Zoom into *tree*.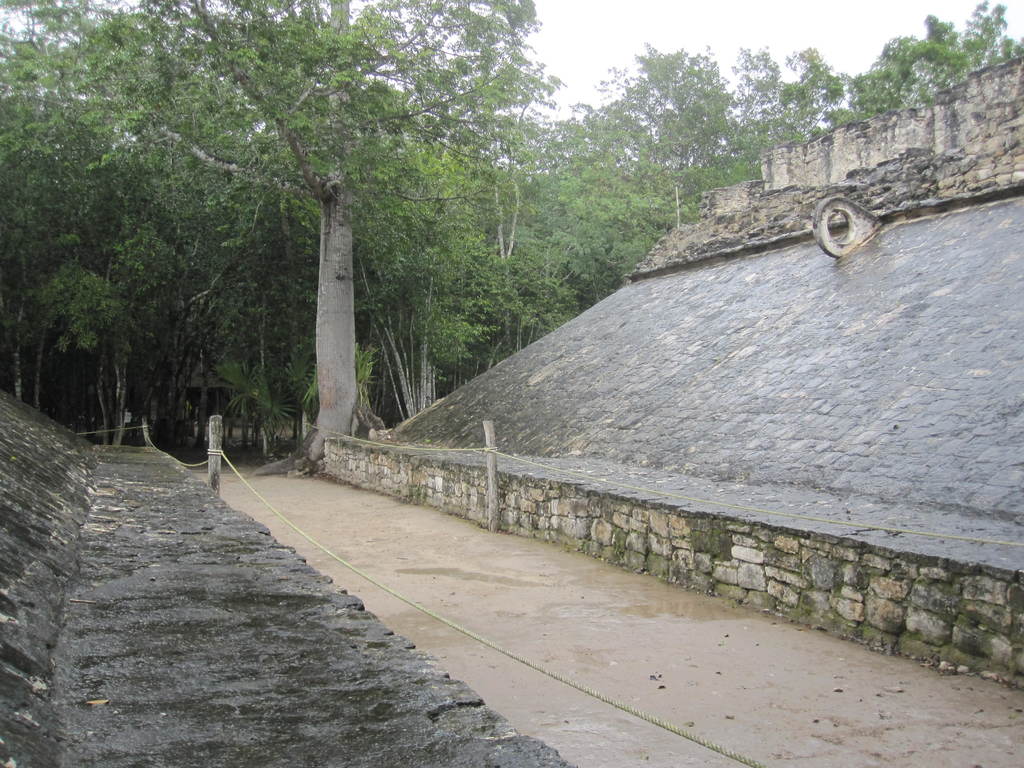
Zoom target: BBox(716, 24, 844, 182).
